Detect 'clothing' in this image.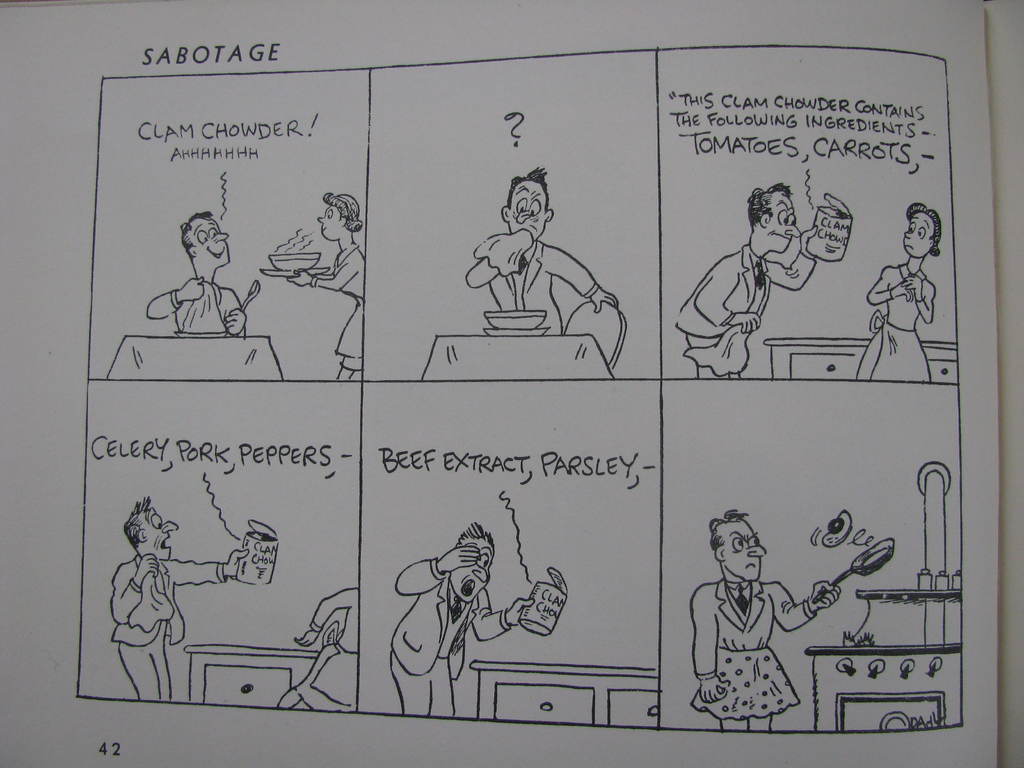
Detection: (292, 584, 358, 715).
